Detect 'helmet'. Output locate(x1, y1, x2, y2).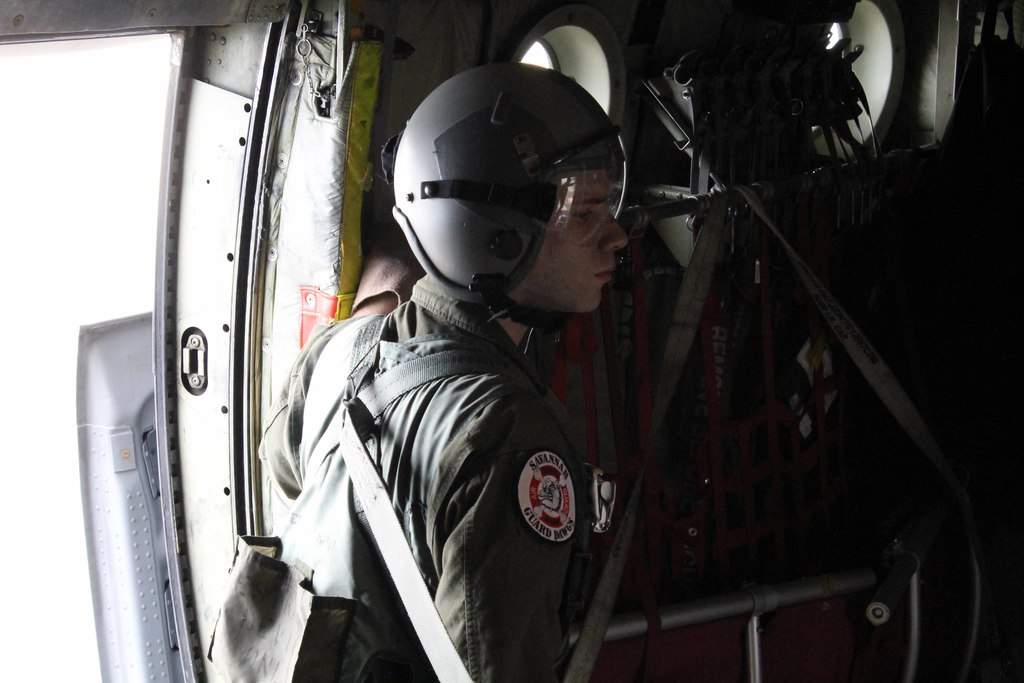
locate(385, 67, 621, 333).
